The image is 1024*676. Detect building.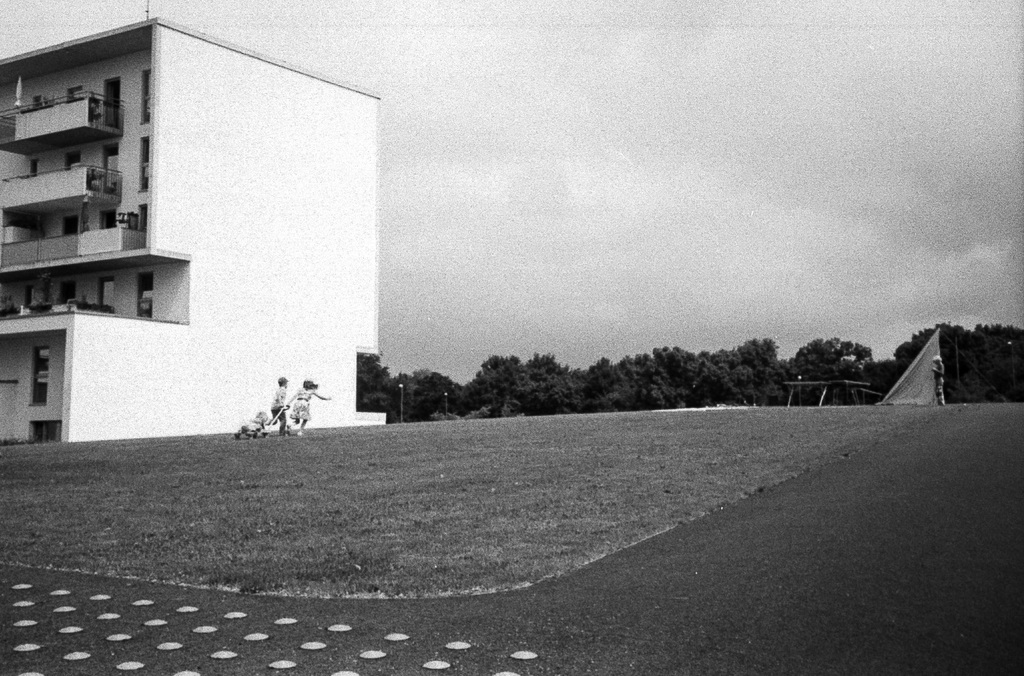
Detection: x1=0, y1=12, x2=389, y2=439.
